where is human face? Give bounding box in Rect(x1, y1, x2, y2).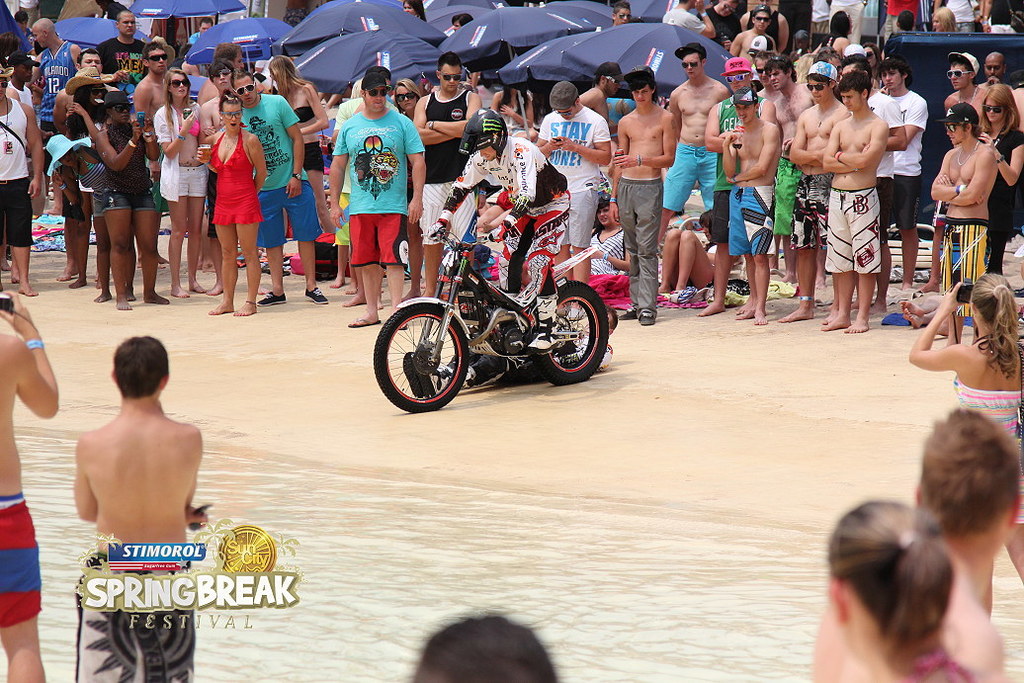
Rect(632, 84, 652, 105).
